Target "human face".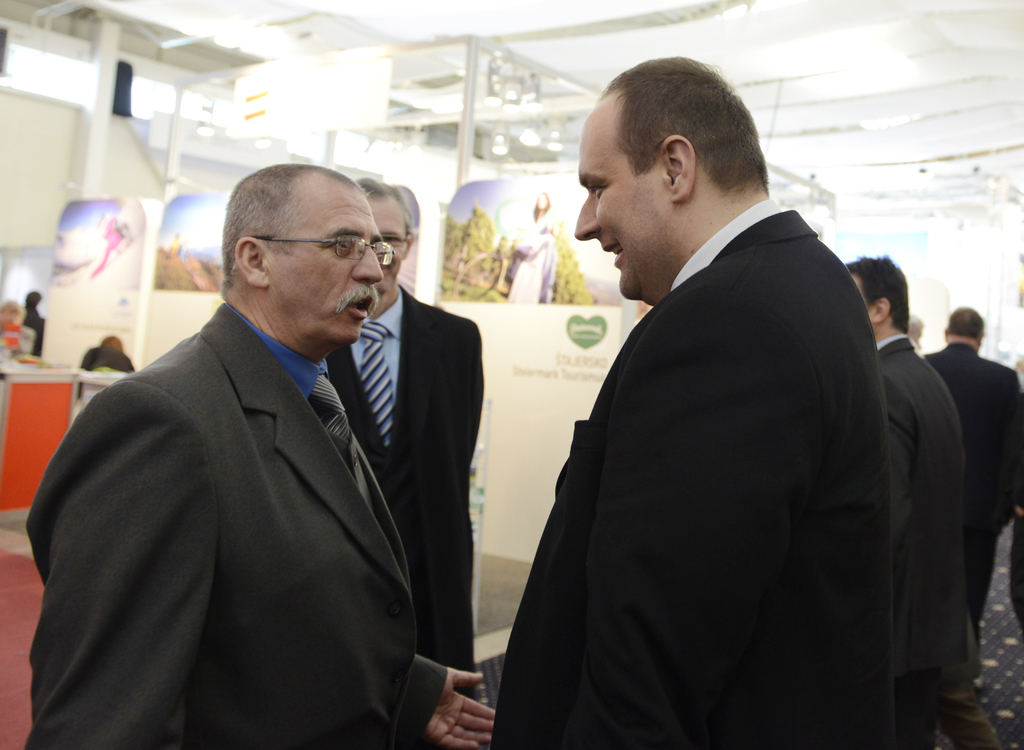
Target region: [266,188,384,348].
